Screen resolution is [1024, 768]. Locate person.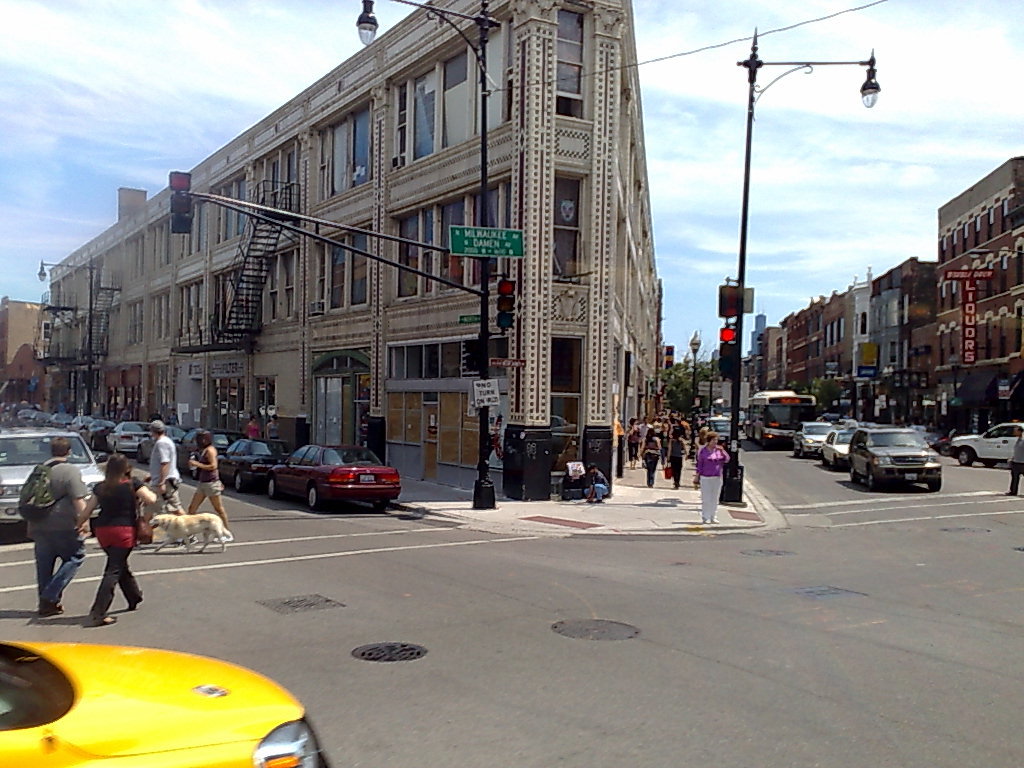
177, 430, 224, 529.
